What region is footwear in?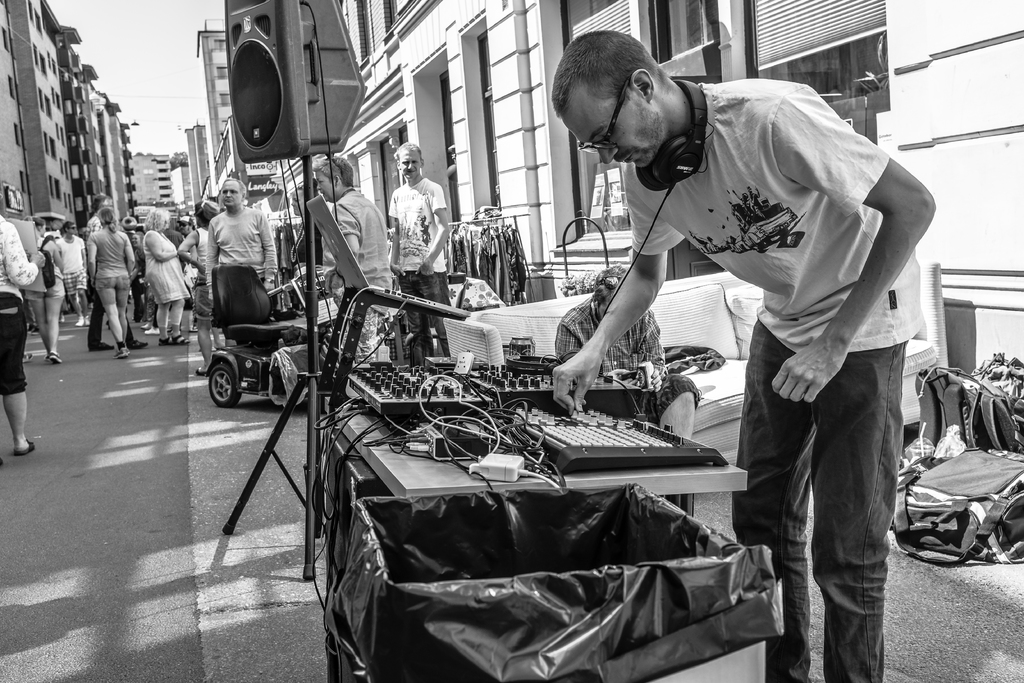
13,434,35,454.
